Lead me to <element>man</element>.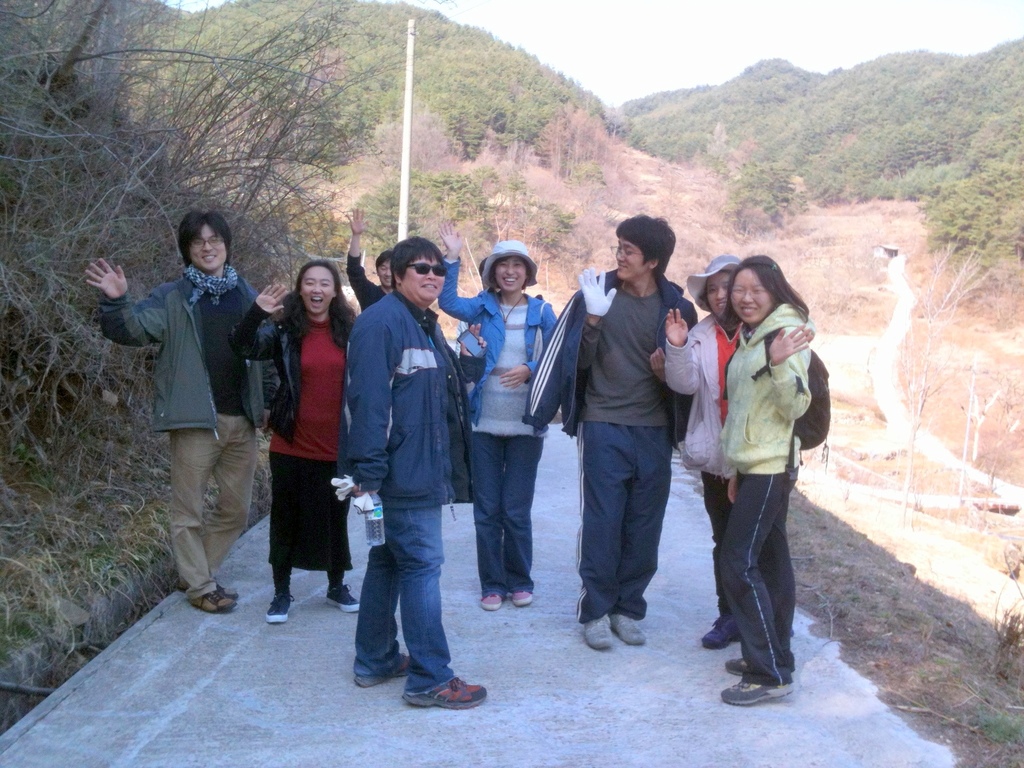
Lead to rect(86, 213, 275, 615).
